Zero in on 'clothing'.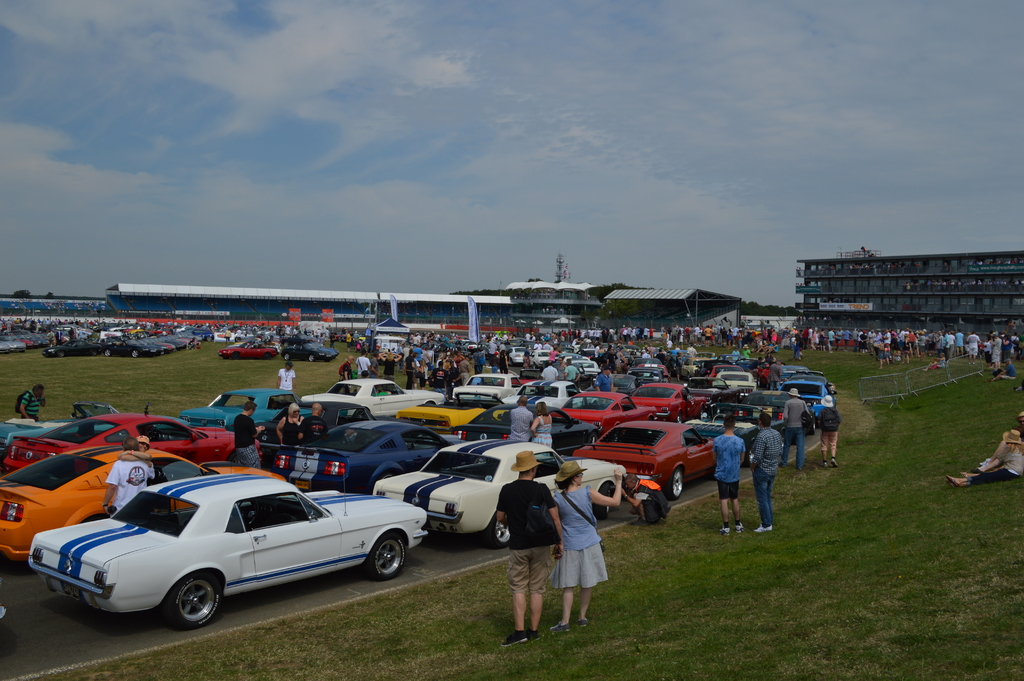
Zeroed in: detection(495, 472, 562, 589).
